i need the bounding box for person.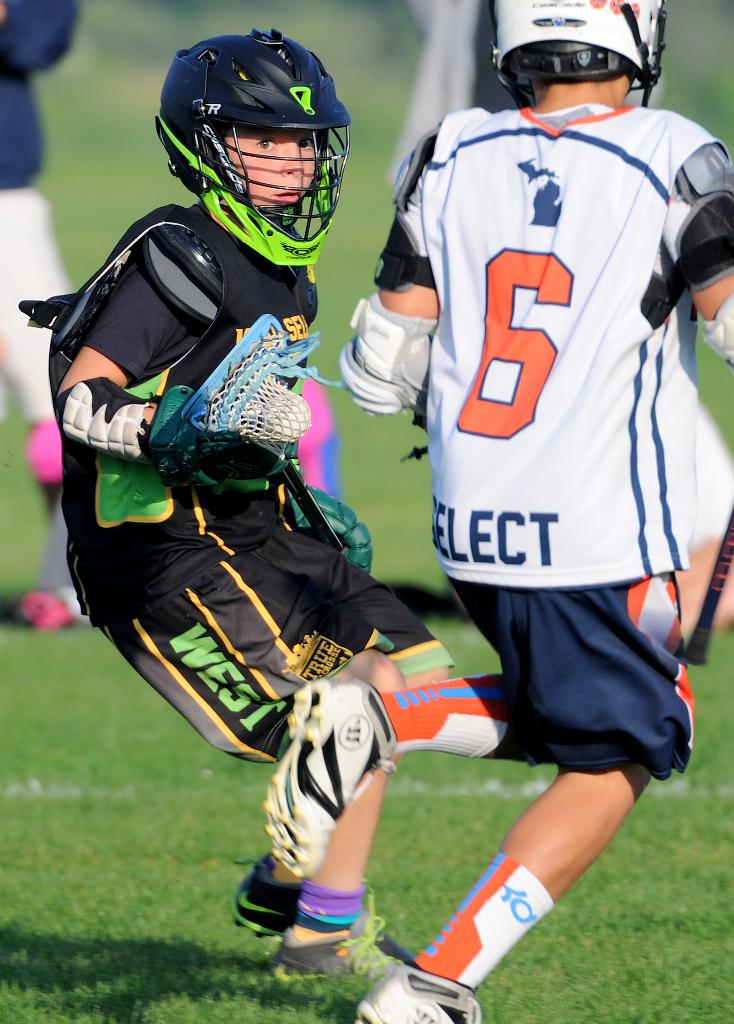
Here it is: (left=25, top=25, right=452, bottom=1008).
